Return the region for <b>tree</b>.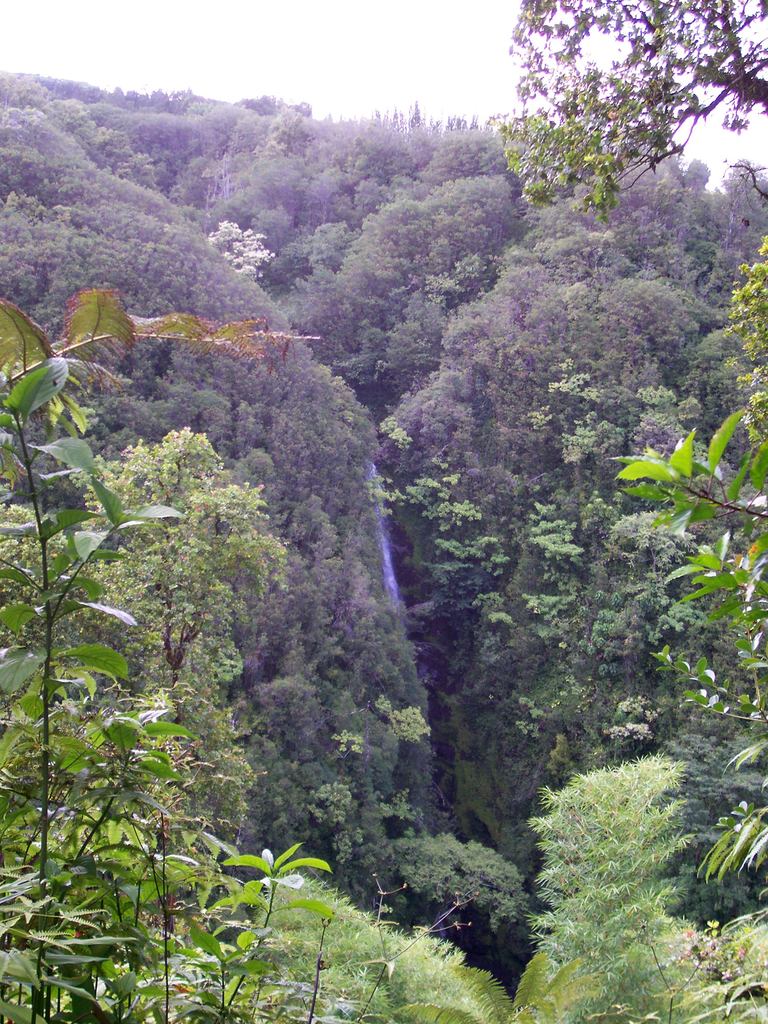
BBox(524, 702, 717, 964).
